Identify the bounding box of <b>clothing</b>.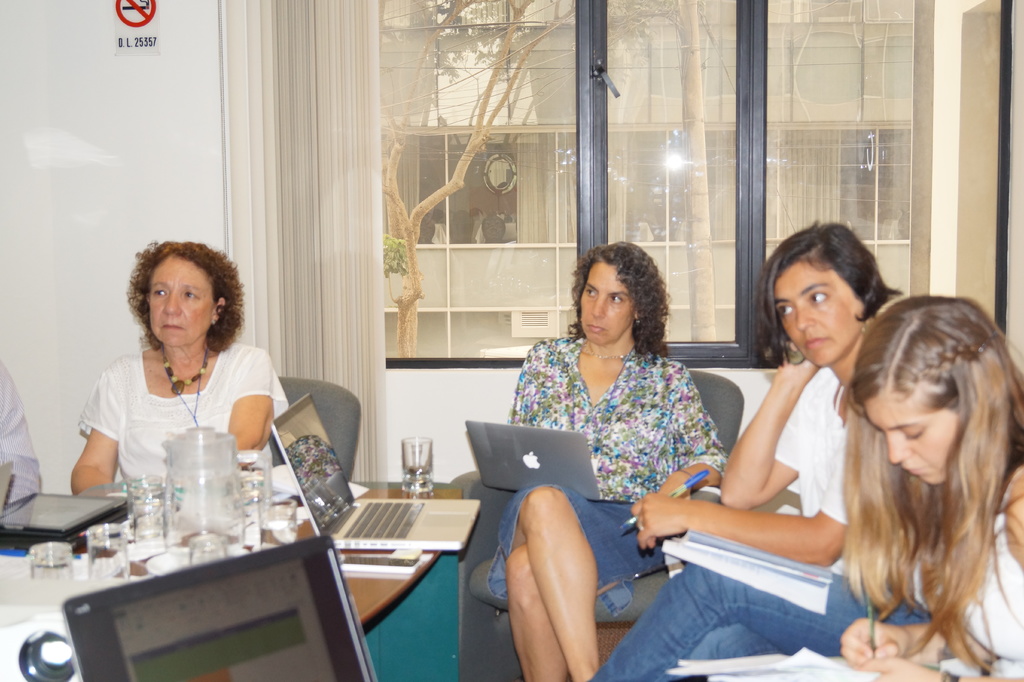
(68, 350, 307, 474).
